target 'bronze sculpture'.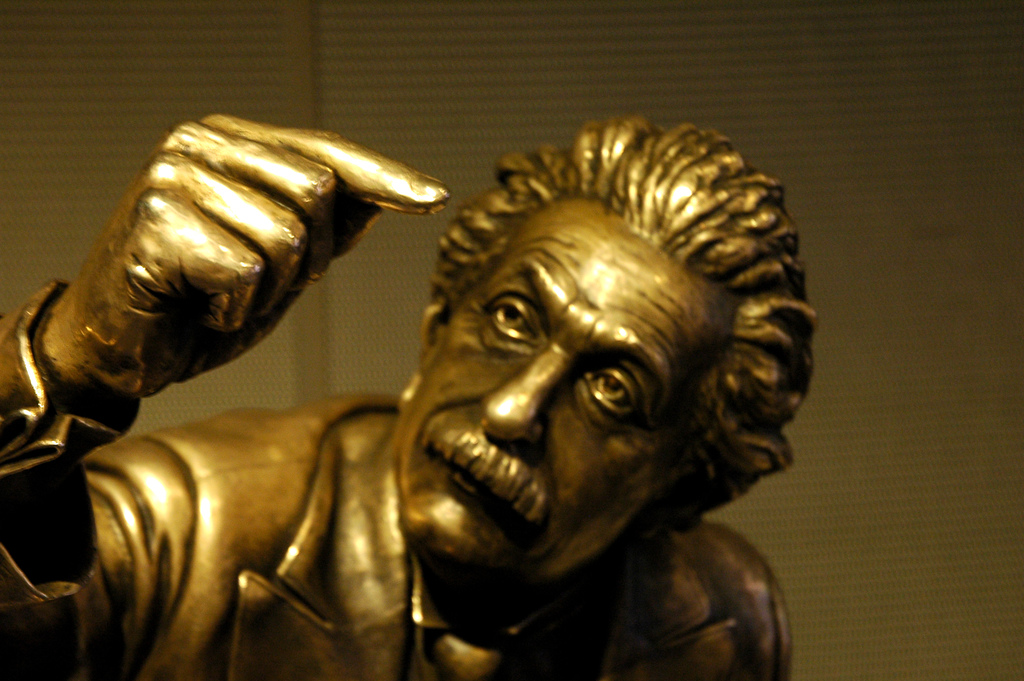
Target region: Rect(0, 111, 822, 678).
